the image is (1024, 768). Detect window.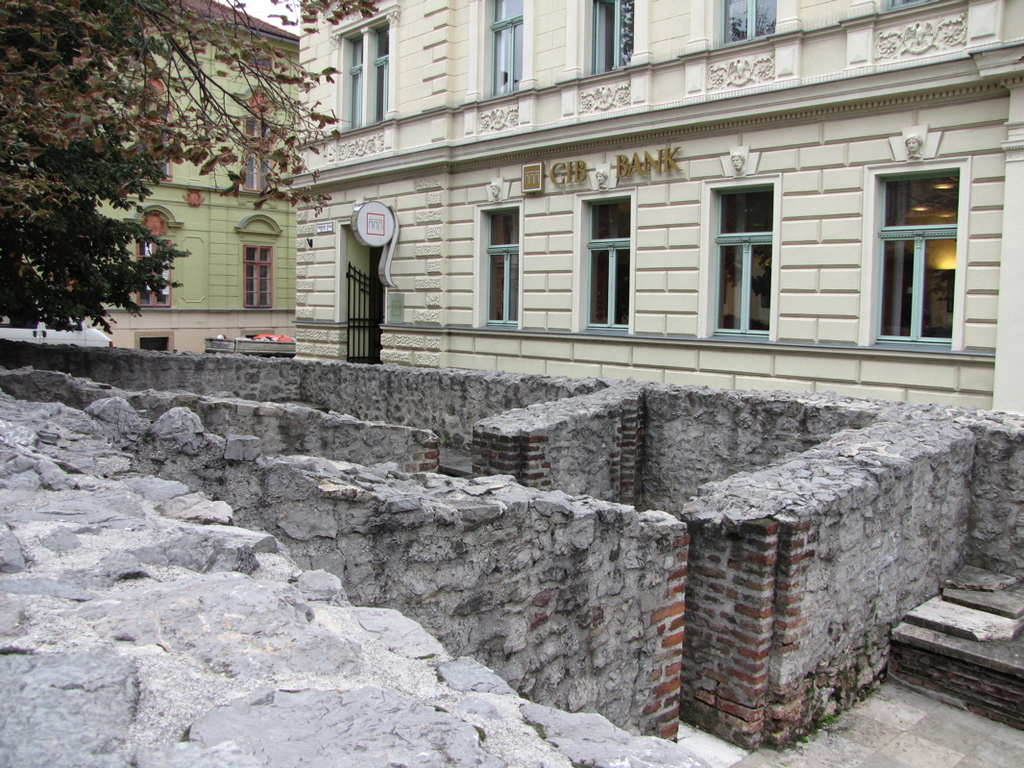
Detection: detection(241, 114, 272, 191).
